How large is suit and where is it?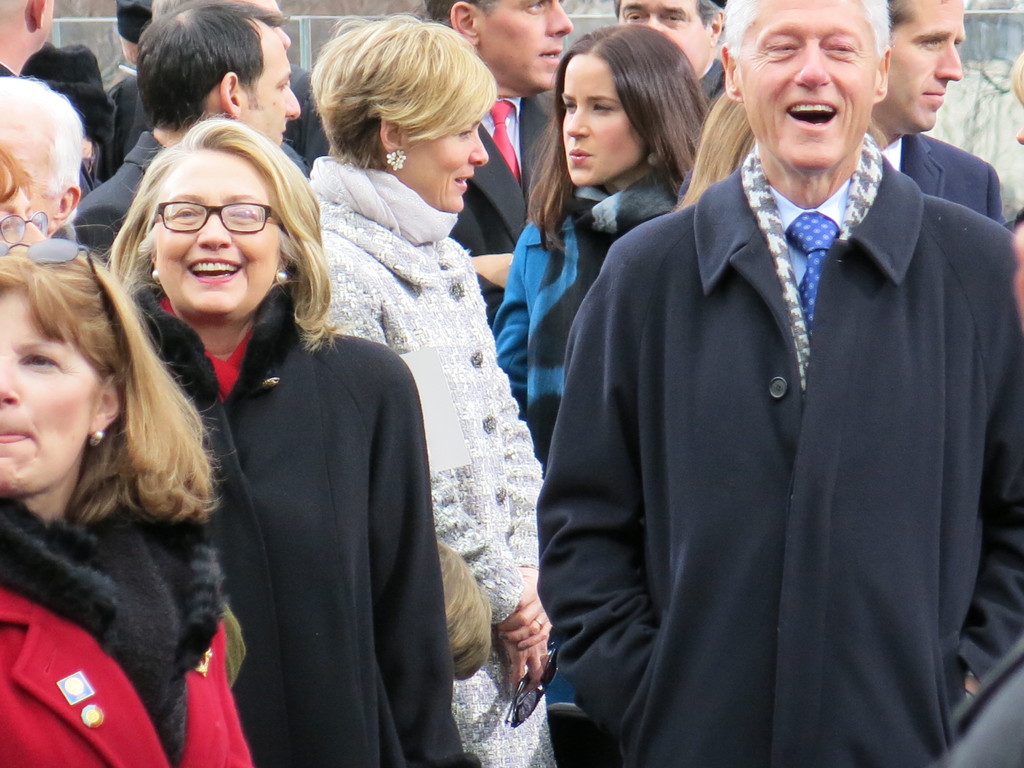
Bounding box: <box>547,4,1013,761</box>.
